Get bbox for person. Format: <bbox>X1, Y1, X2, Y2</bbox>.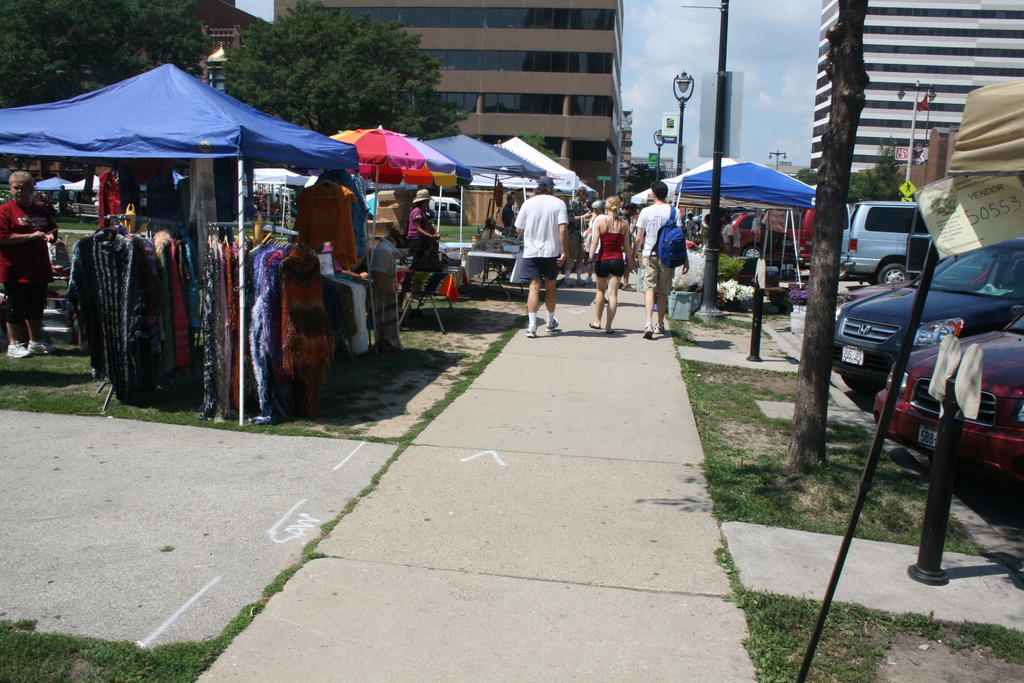
<bbox>508, 195, 515, 242</bbox>.
